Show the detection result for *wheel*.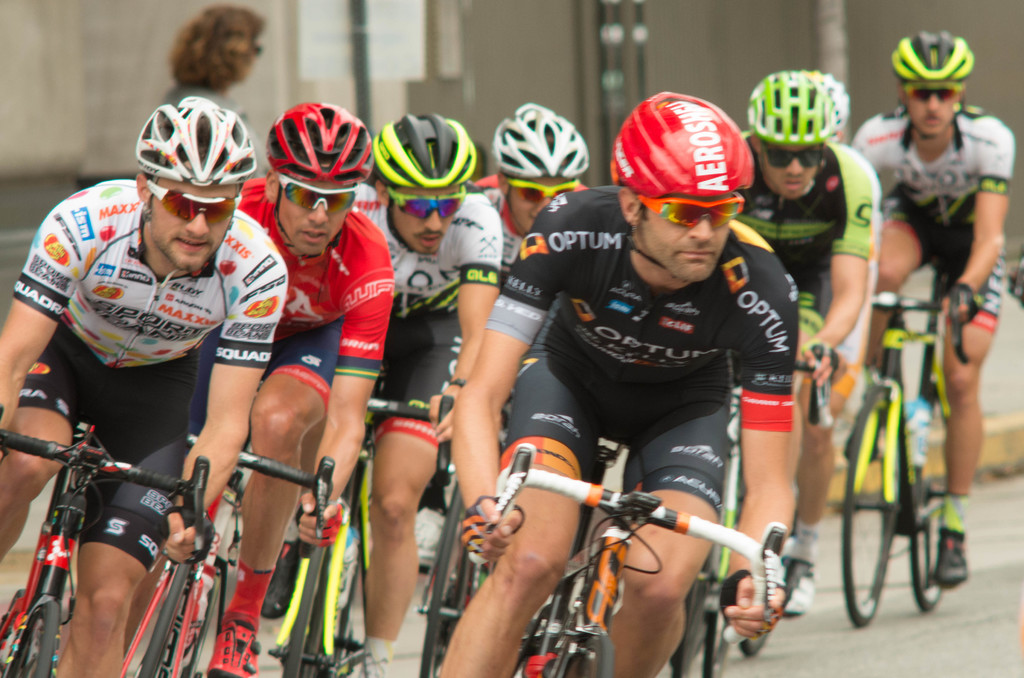
563:622:613:677.
